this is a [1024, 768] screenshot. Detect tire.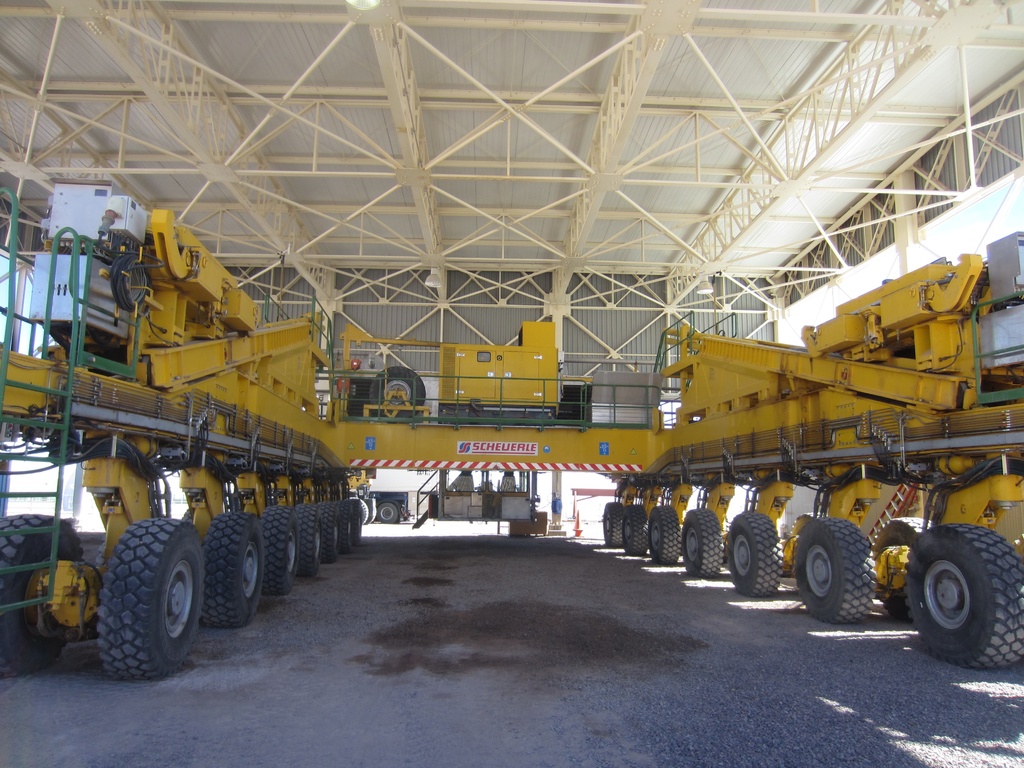
(left=200, top=509, right=266, bottom=626).
